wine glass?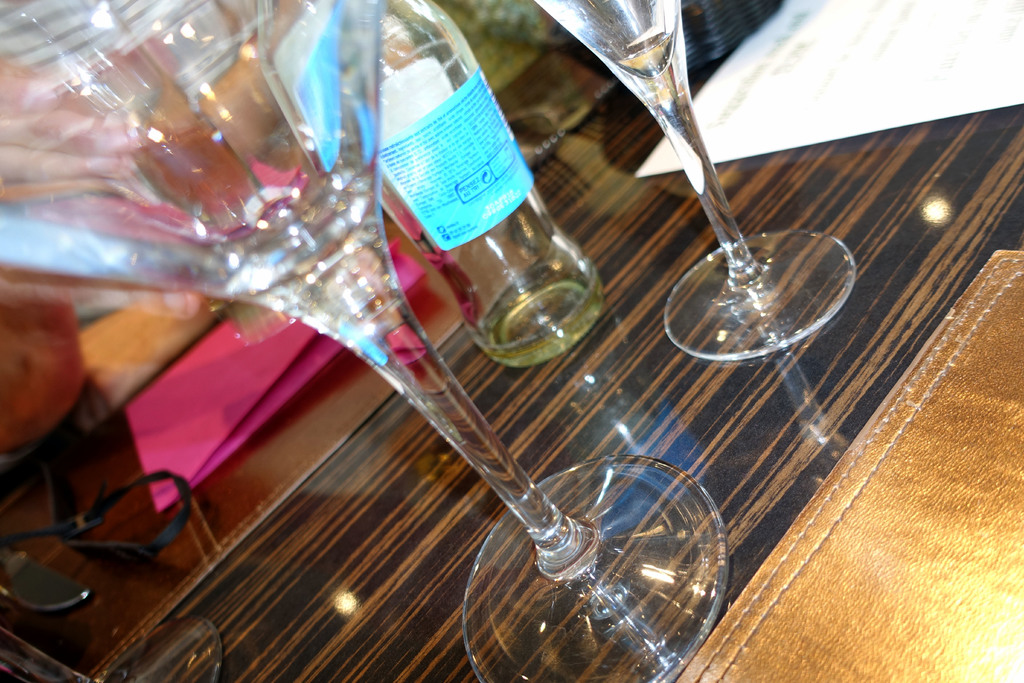
BBox(0, 0, 729, 682)
